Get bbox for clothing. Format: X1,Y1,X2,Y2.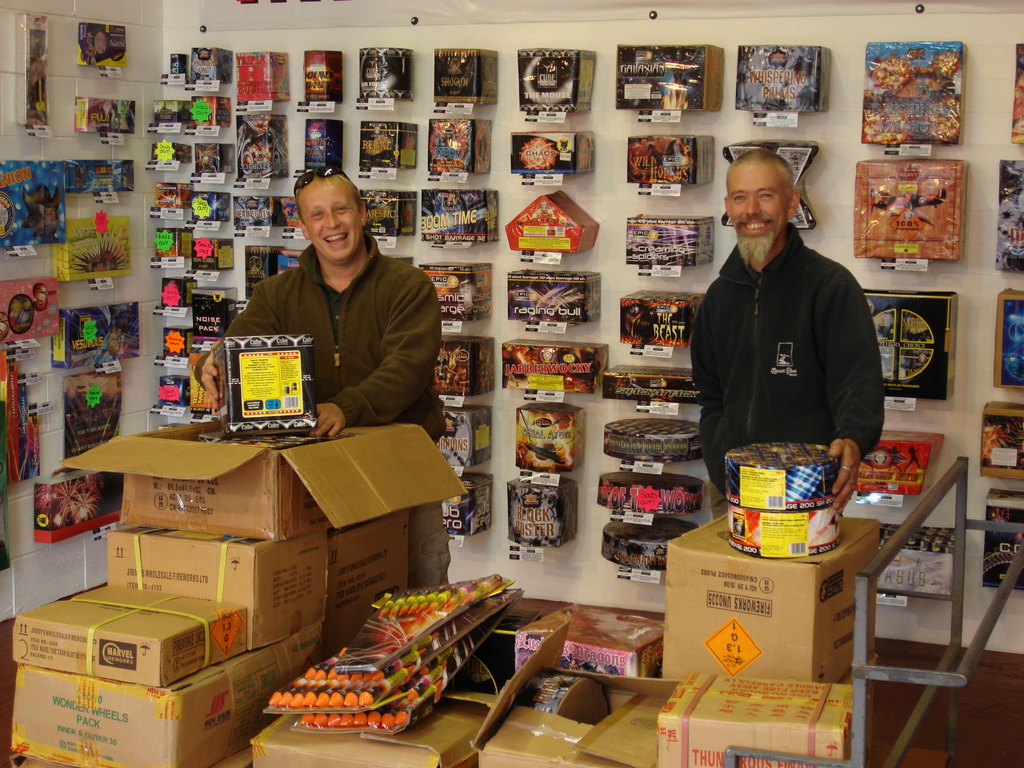
197,224,449,441.
